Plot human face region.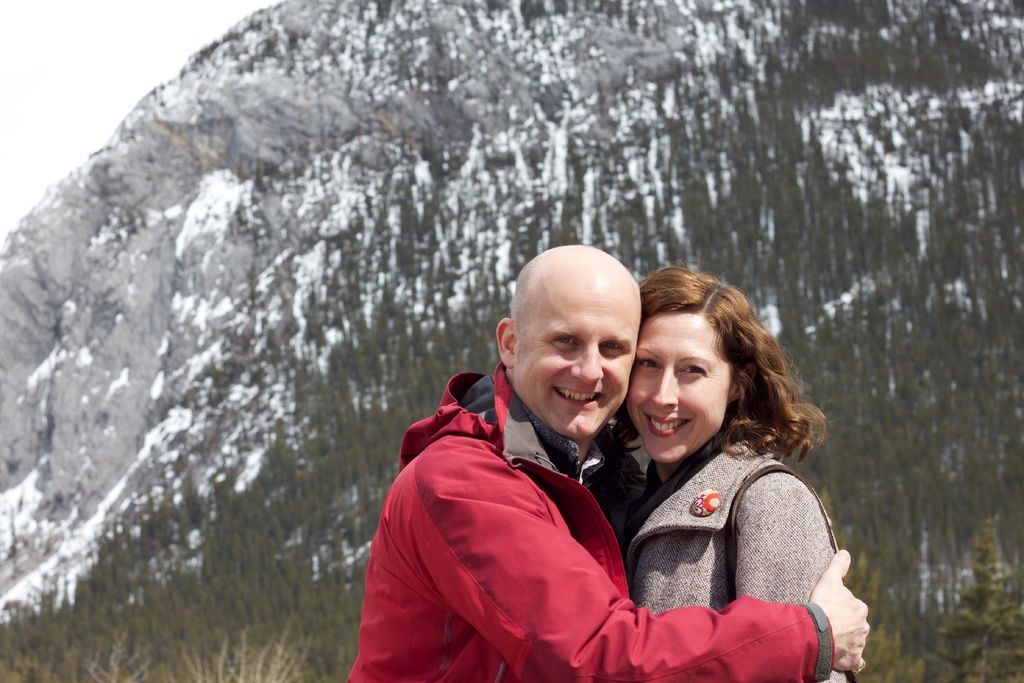
Plotted at detection(636, 314, 727, 463).
